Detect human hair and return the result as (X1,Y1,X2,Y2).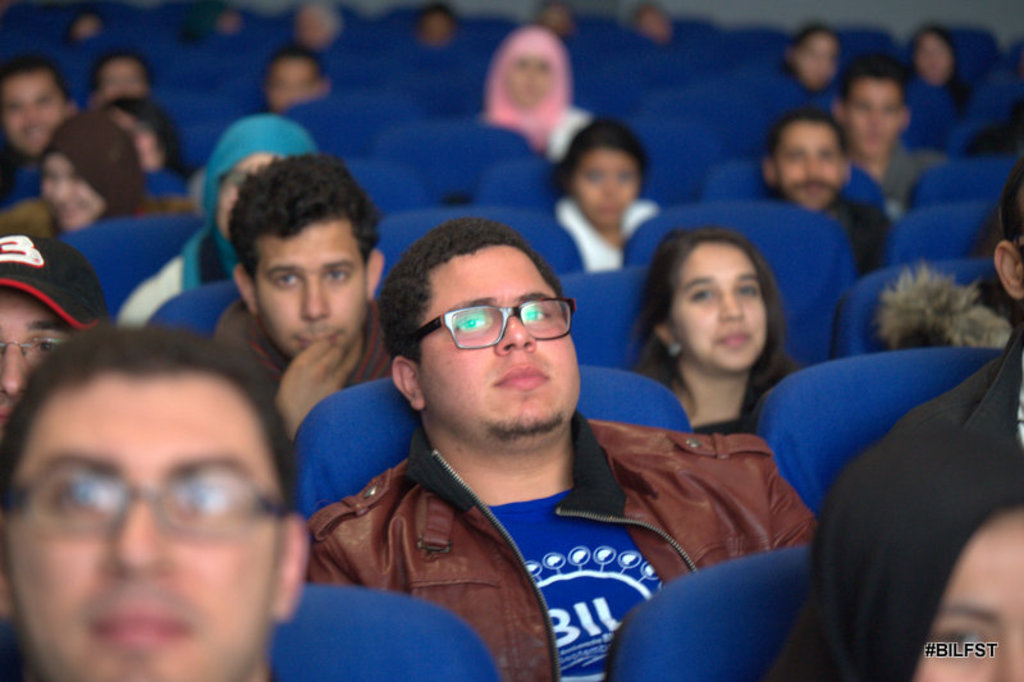
(0,326,303,507).
